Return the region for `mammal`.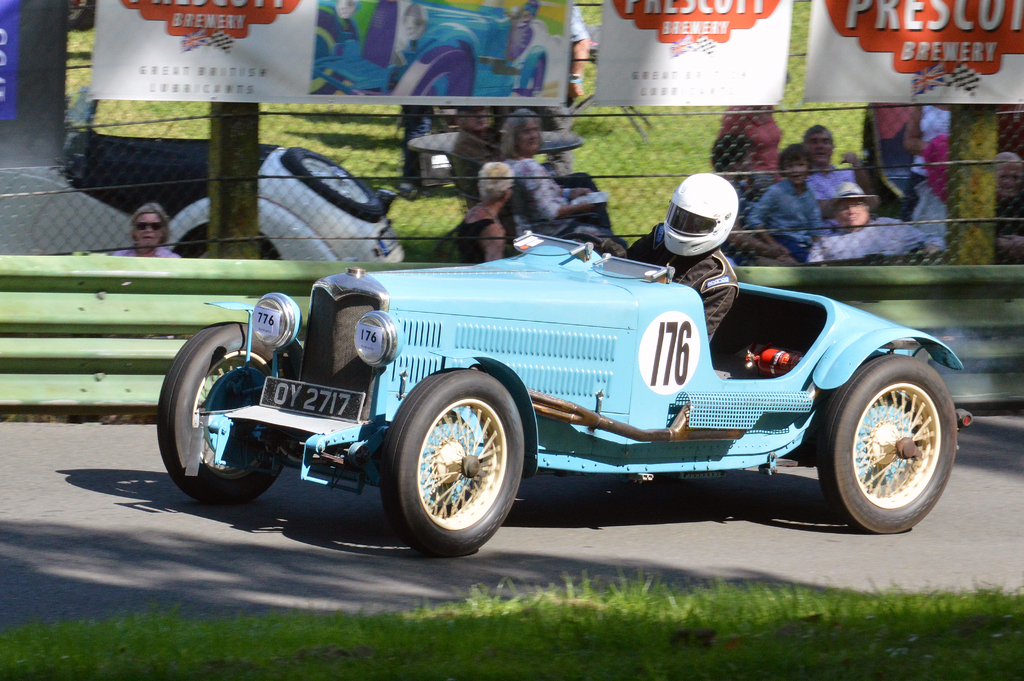
pyautogui.locateOnScreen(754, 140, 821, 256).
